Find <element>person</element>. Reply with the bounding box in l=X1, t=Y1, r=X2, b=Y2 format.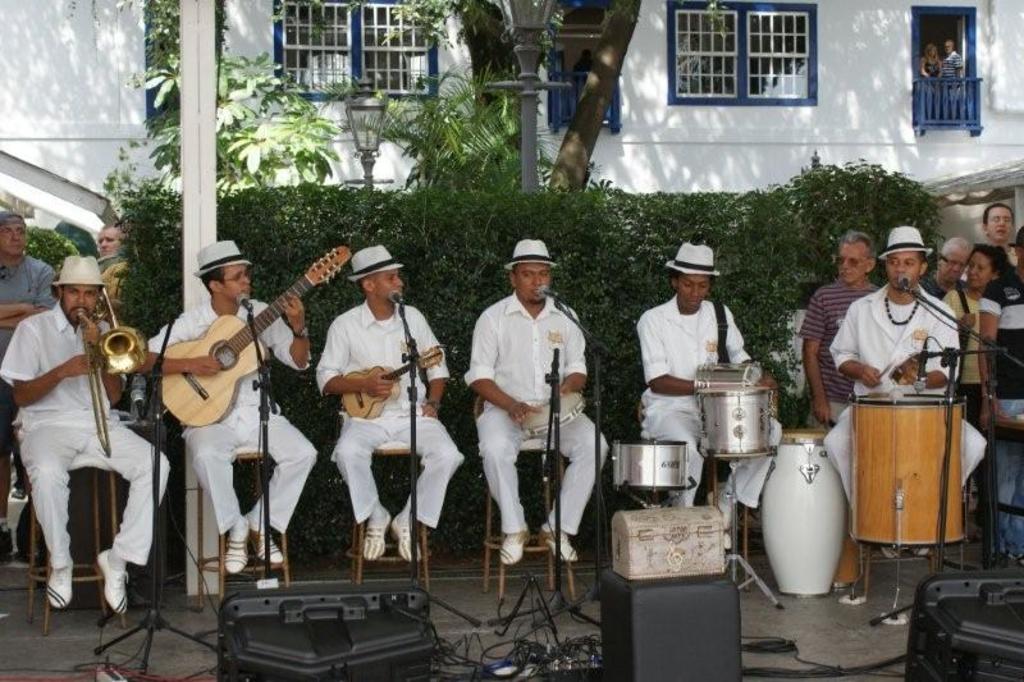
l=637, t=239, r=782, b=554.
